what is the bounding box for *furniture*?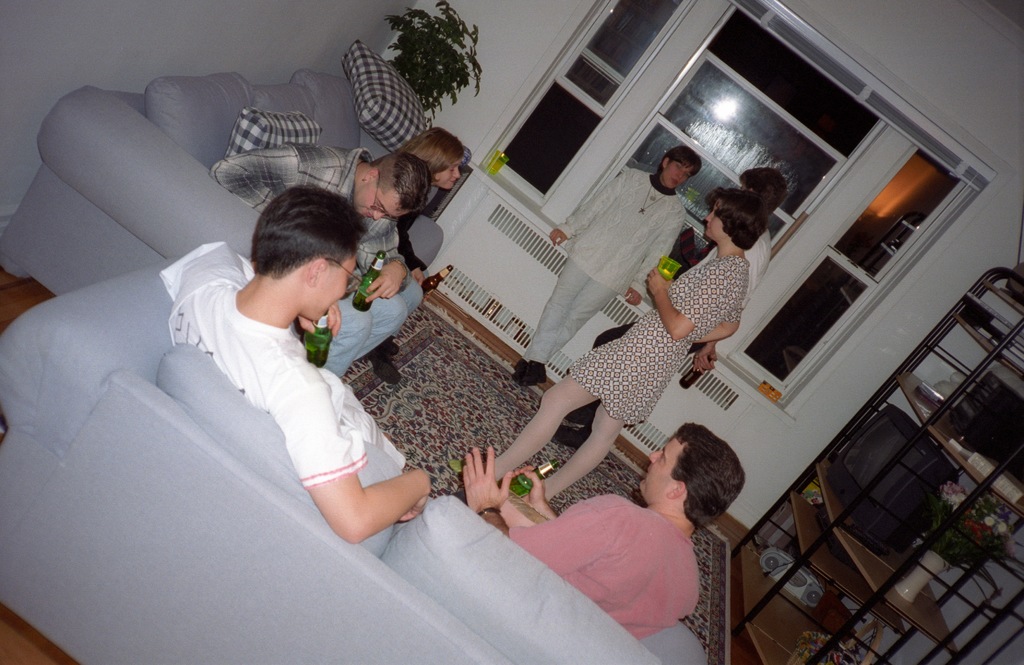
select_region(0, 39, 445, 298).
